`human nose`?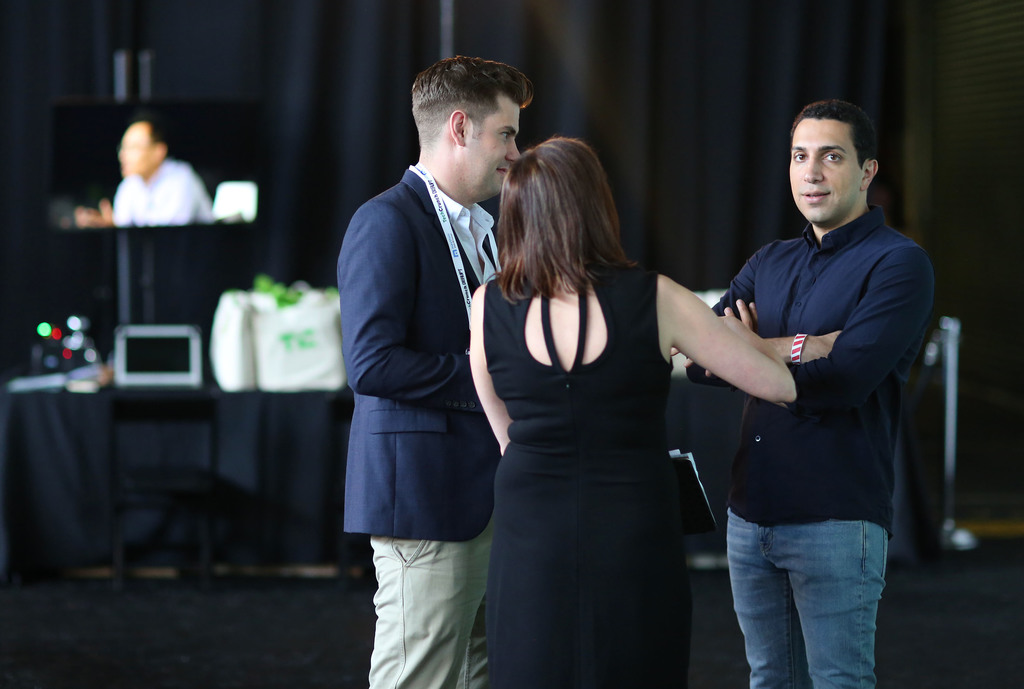
pyautogui.locateOnScreen(505, 134, 521, 161)
